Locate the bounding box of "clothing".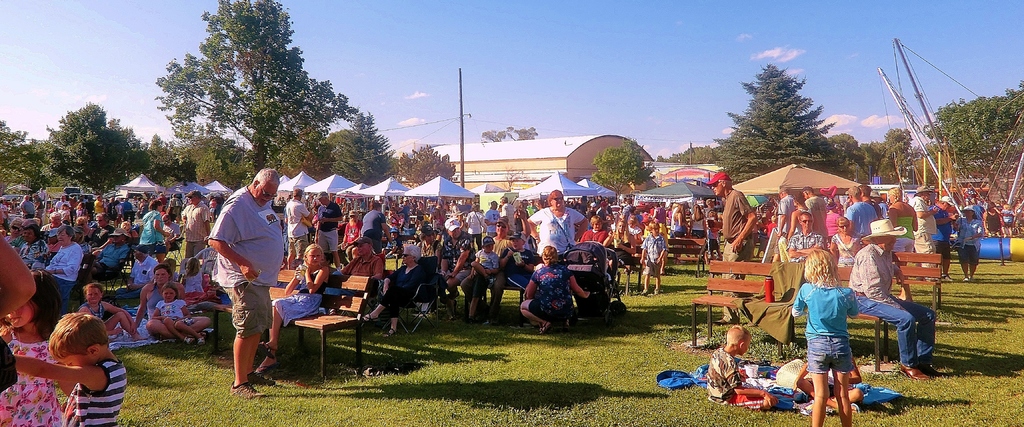
Bounding box: region(441, 237, 471, 282).
